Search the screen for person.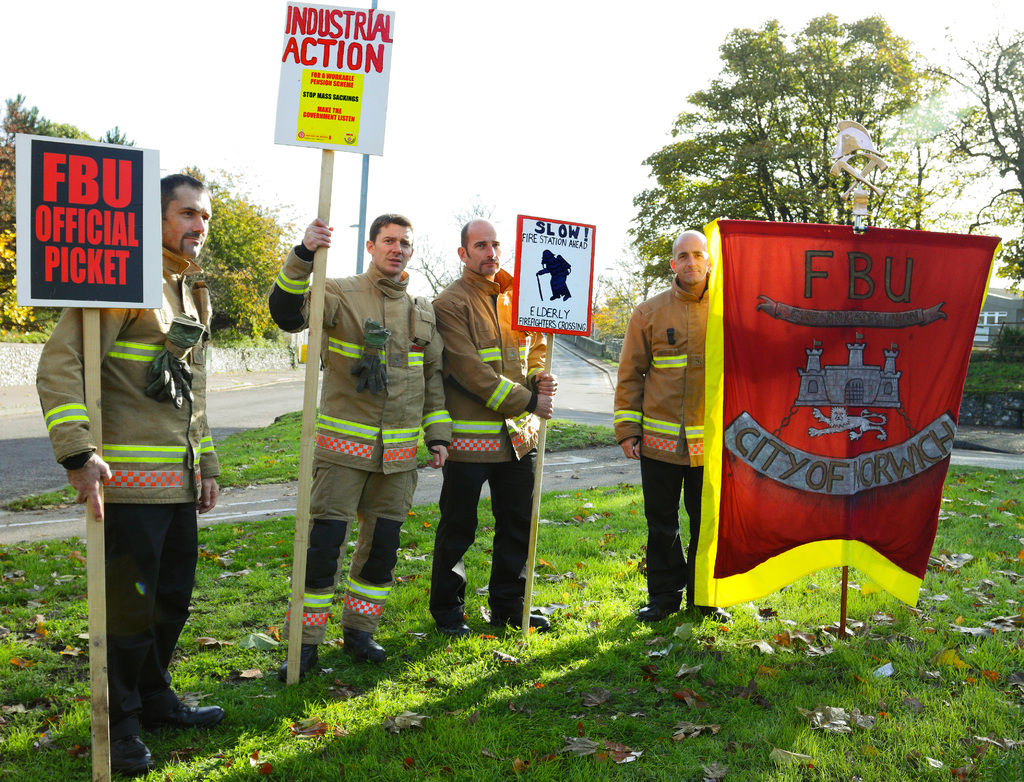
Found at rect(615, 229, 712, 621).
